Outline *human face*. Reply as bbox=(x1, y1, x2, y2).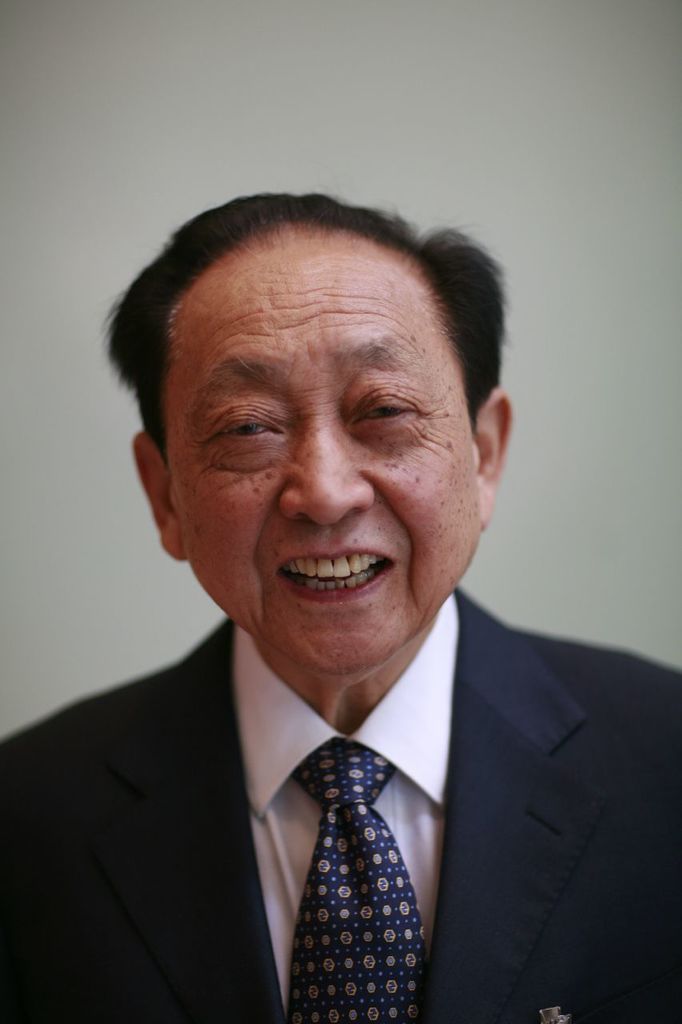
bbox=(166, 239, 477, 672).
